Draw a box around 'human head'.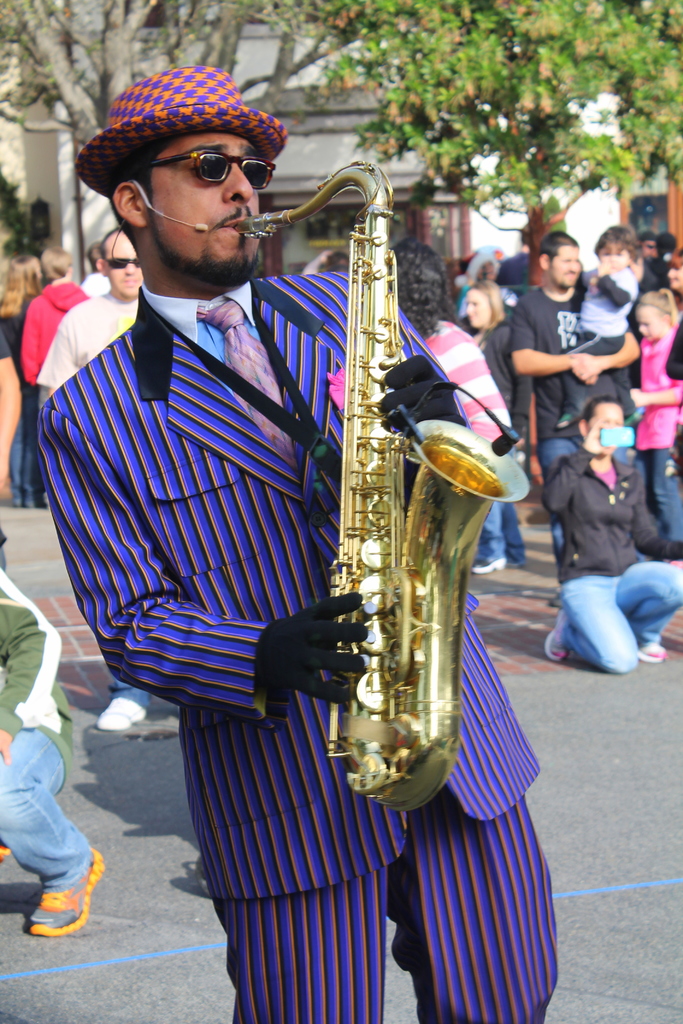
79/63/303/289.
